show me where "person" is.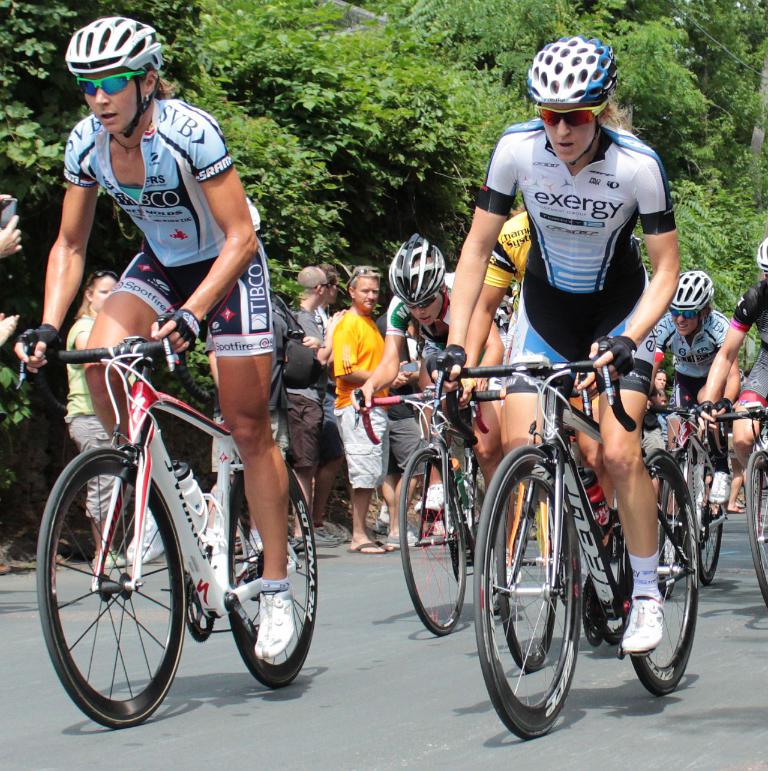
"person" is at region(280, 263, 344, 551).
